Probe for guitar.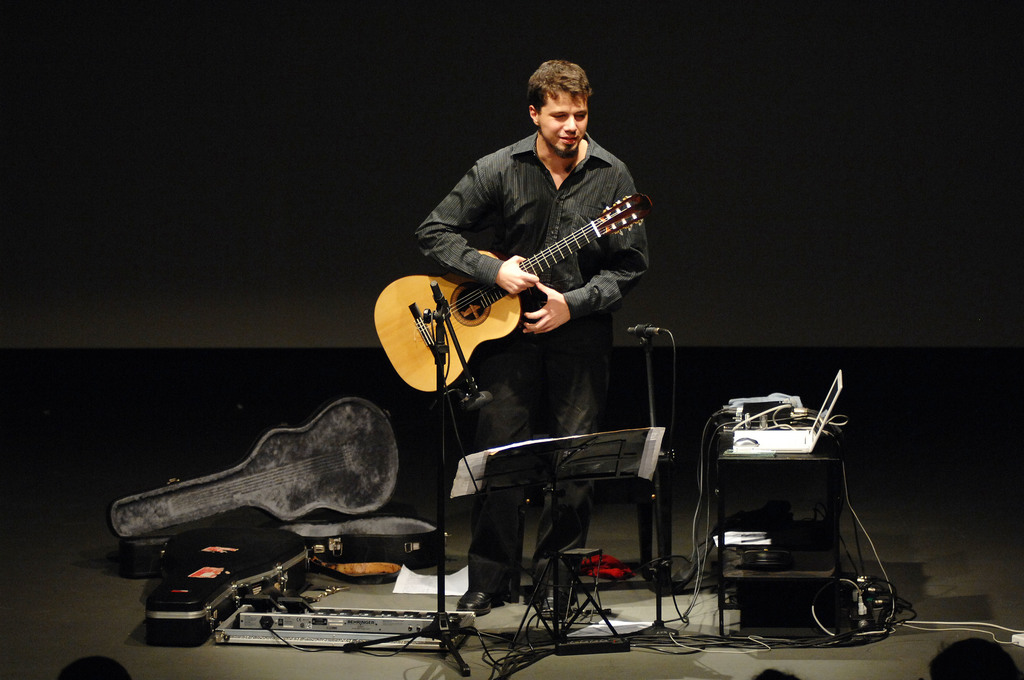
Probe result: [387,195,649,394].
